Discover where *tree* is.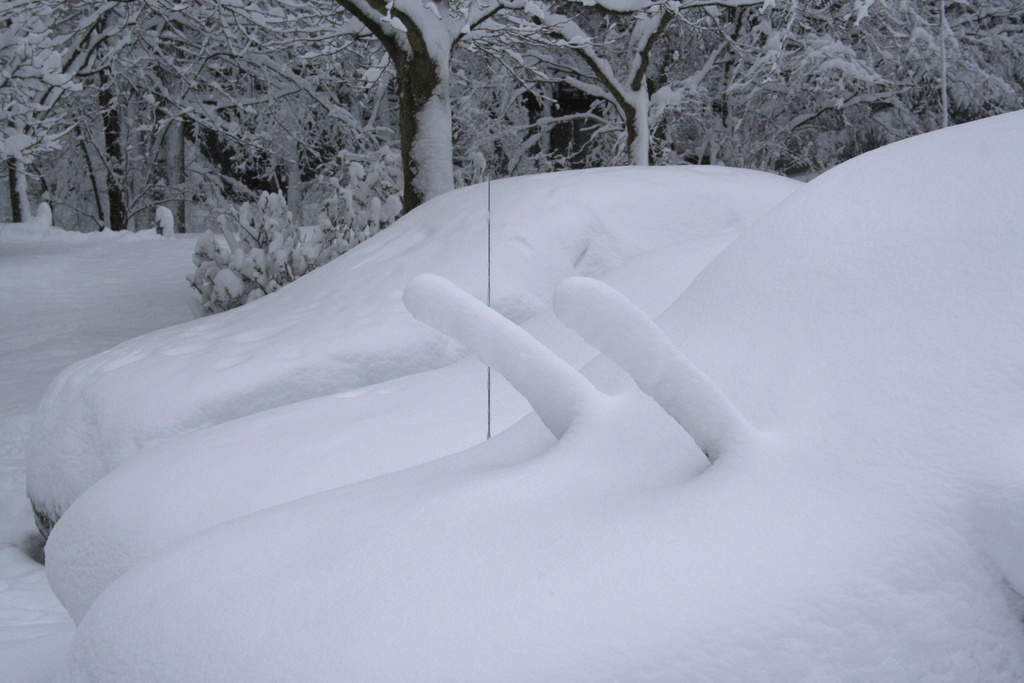
Discovered at {"left": 334, "top": 0, "right": 506, "bottom": 206}.
